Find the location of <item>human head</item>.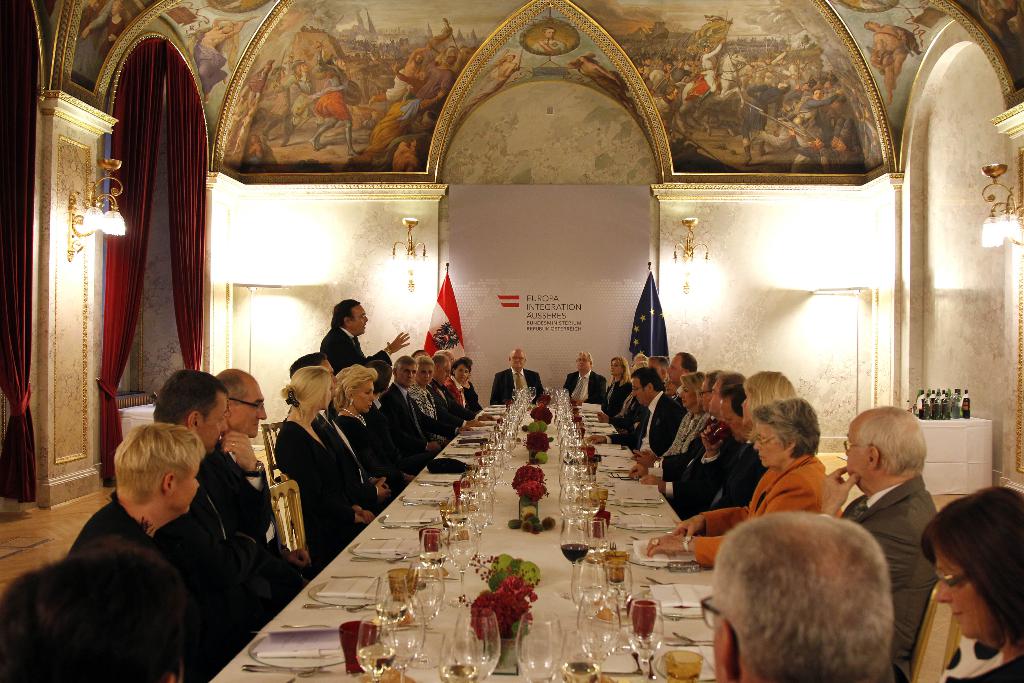
Location: detection(573, 353, 593, 373).
